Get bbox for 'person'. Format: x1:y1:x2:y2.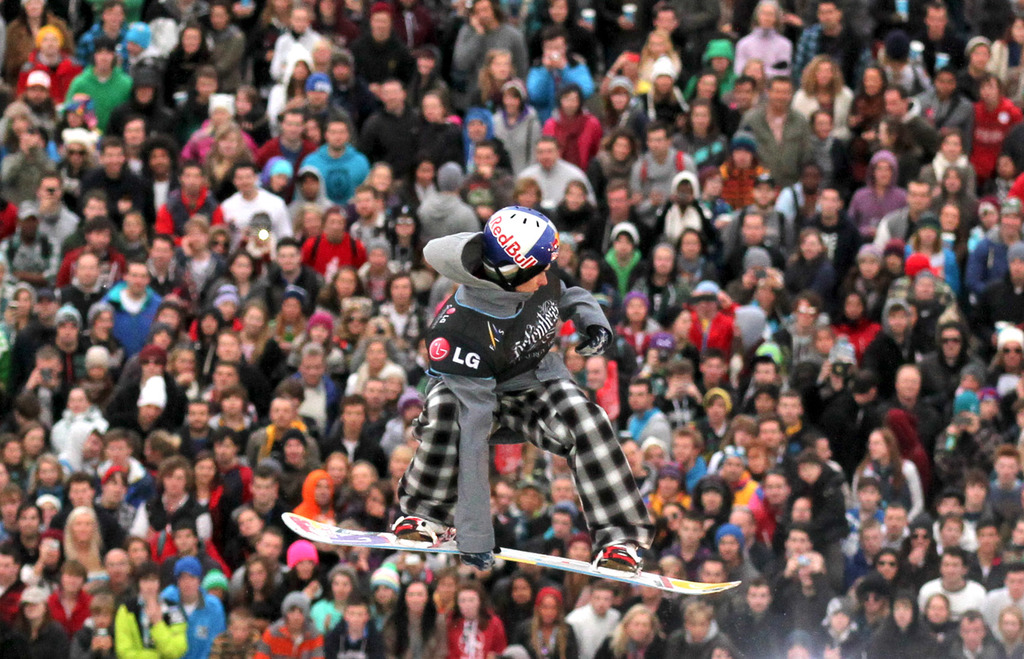
260:108:316:172.
